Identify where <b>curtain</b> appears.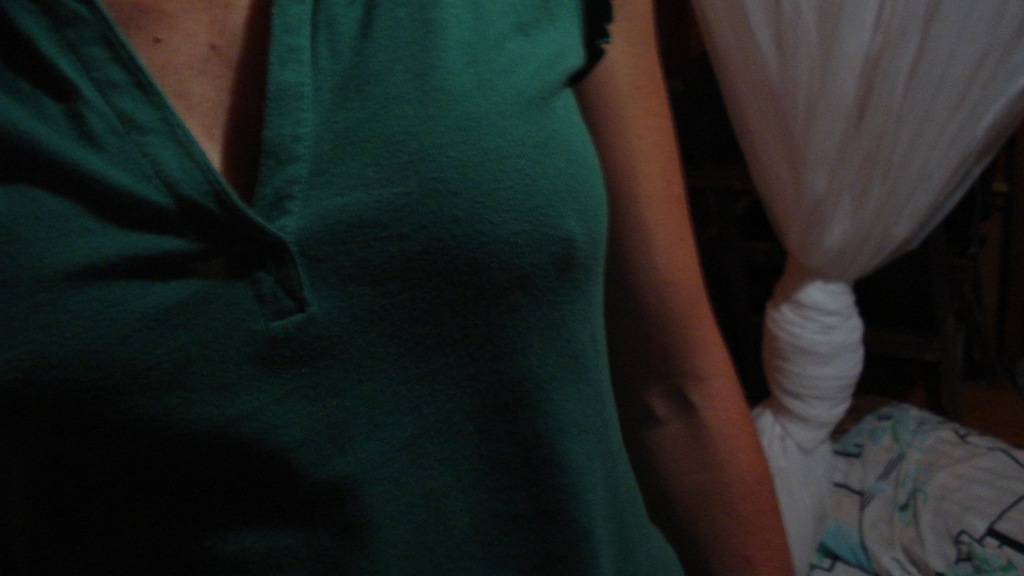
Appears at {"left": 690, "top": 0, "right": 1023, "bottom": 575}.
